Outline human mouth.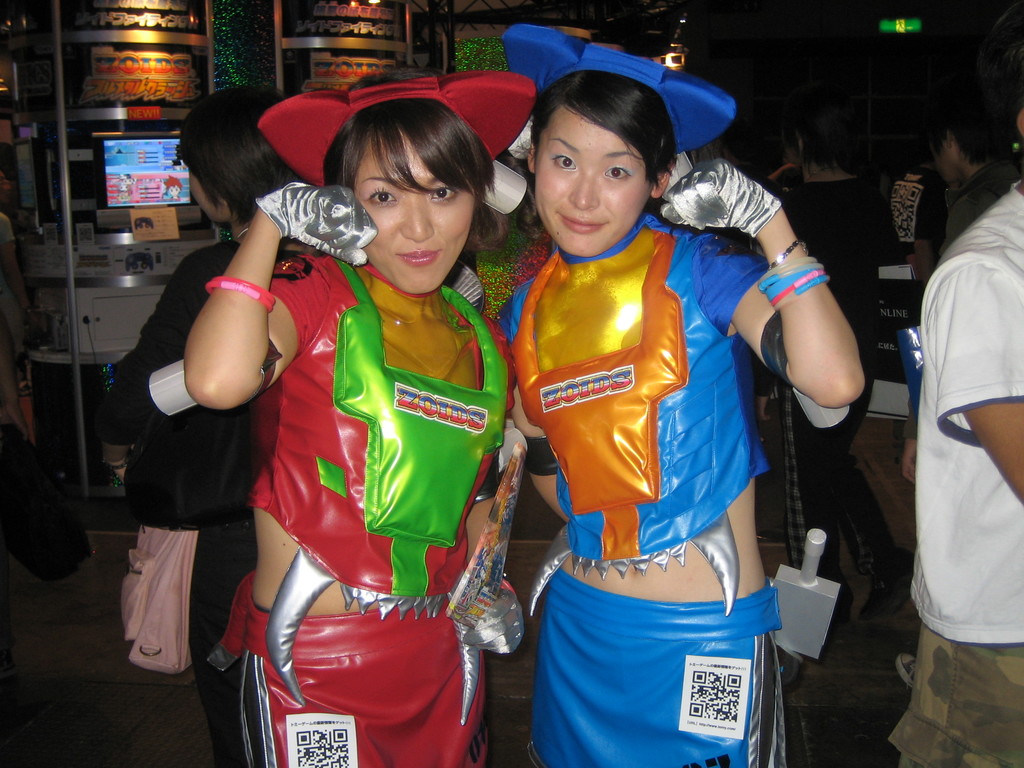
Outline: [x1=552, y1=213, x2=607, y2=228].
